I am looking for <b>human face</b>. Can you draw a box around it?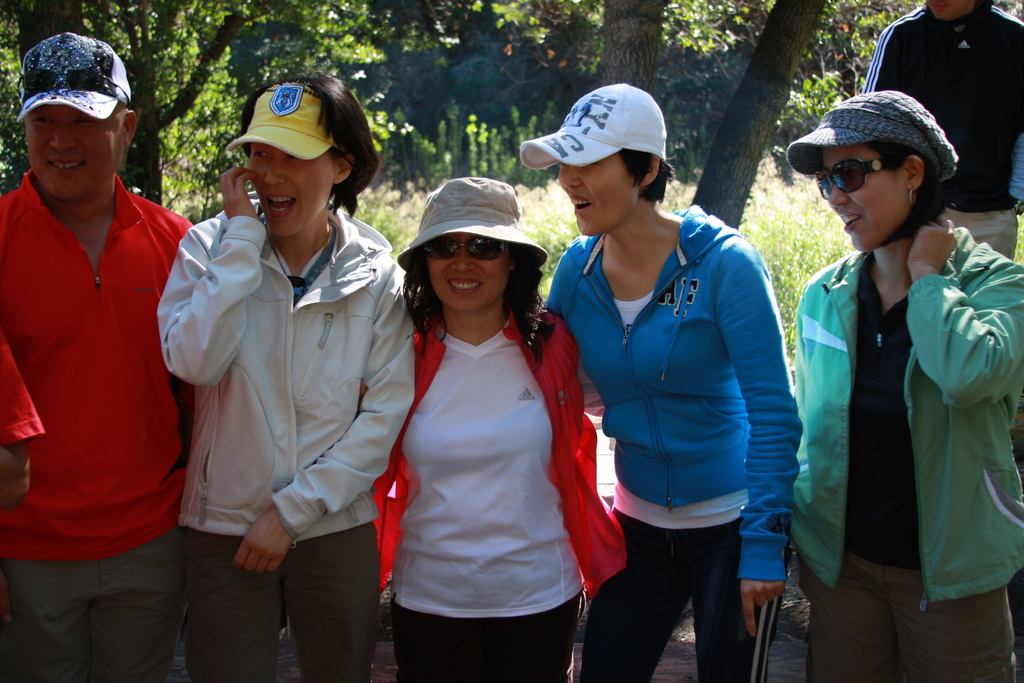
Sure, the bounding box is box=[425, 227, 511, 315].
